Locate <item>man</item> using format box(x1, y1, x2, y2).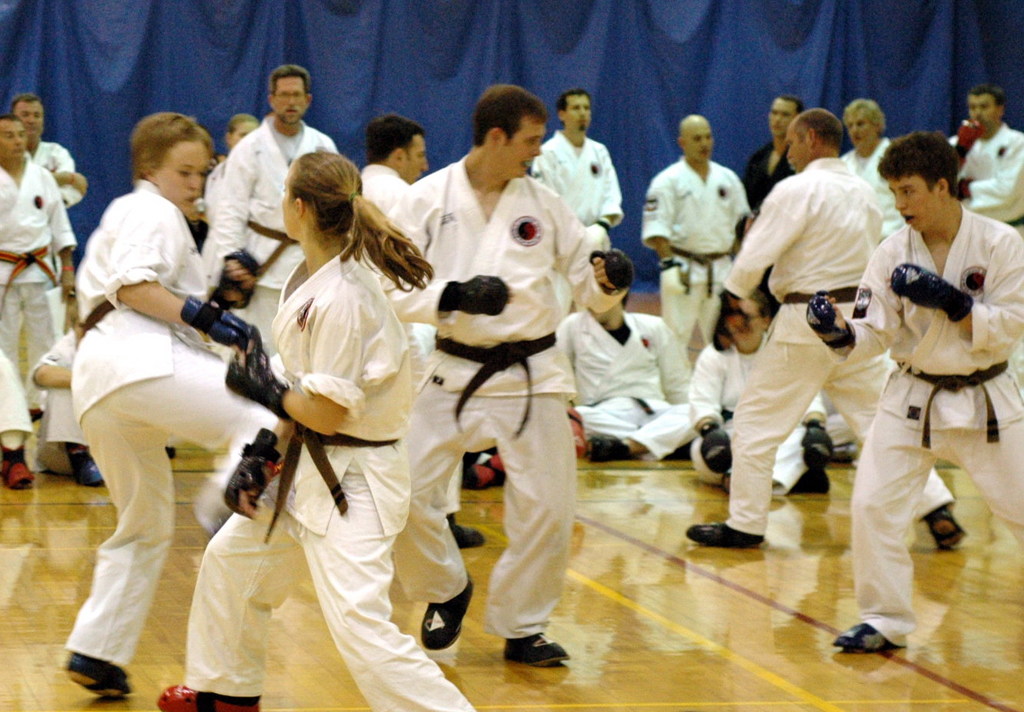
box(949, 84, 1023, 233).
